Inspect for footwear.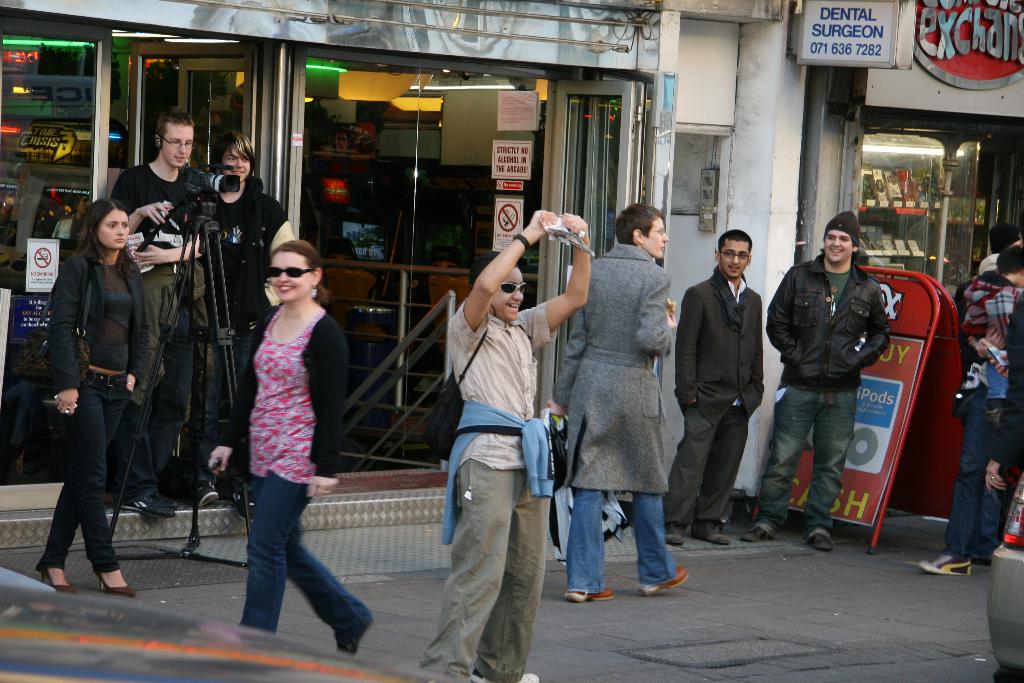
Inspection: detection(115, 491, 173, 520).
